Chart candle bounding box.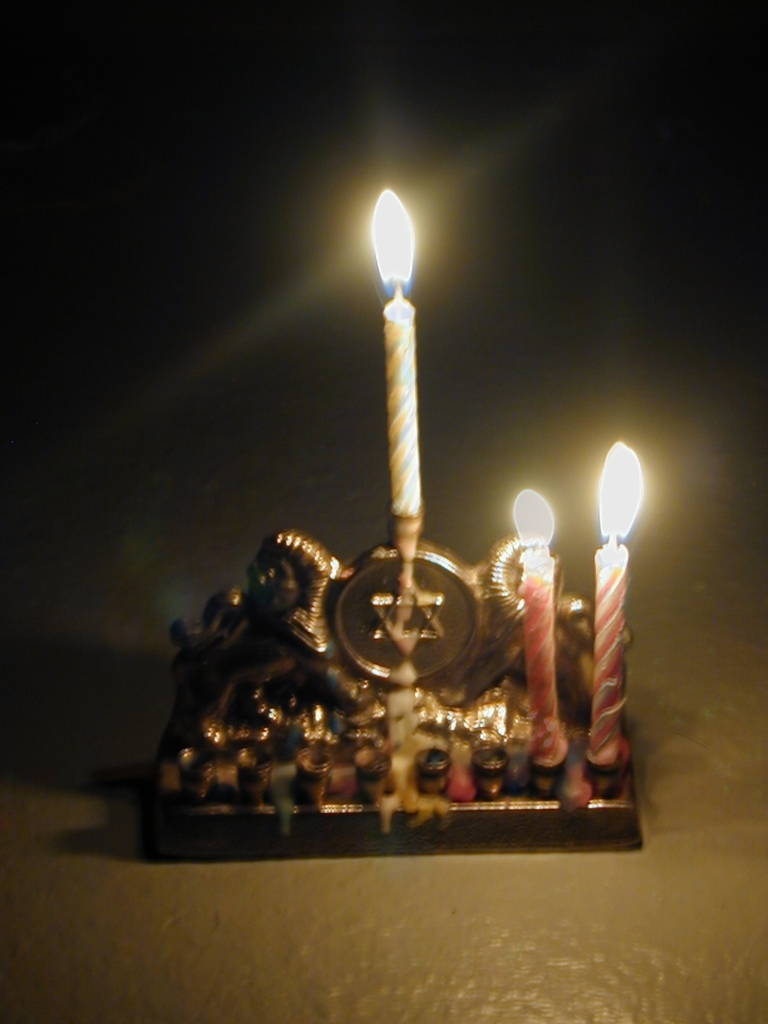
Charted: {"x1": 594, "y1": 436, "x2": 641, "y2": 762}.
